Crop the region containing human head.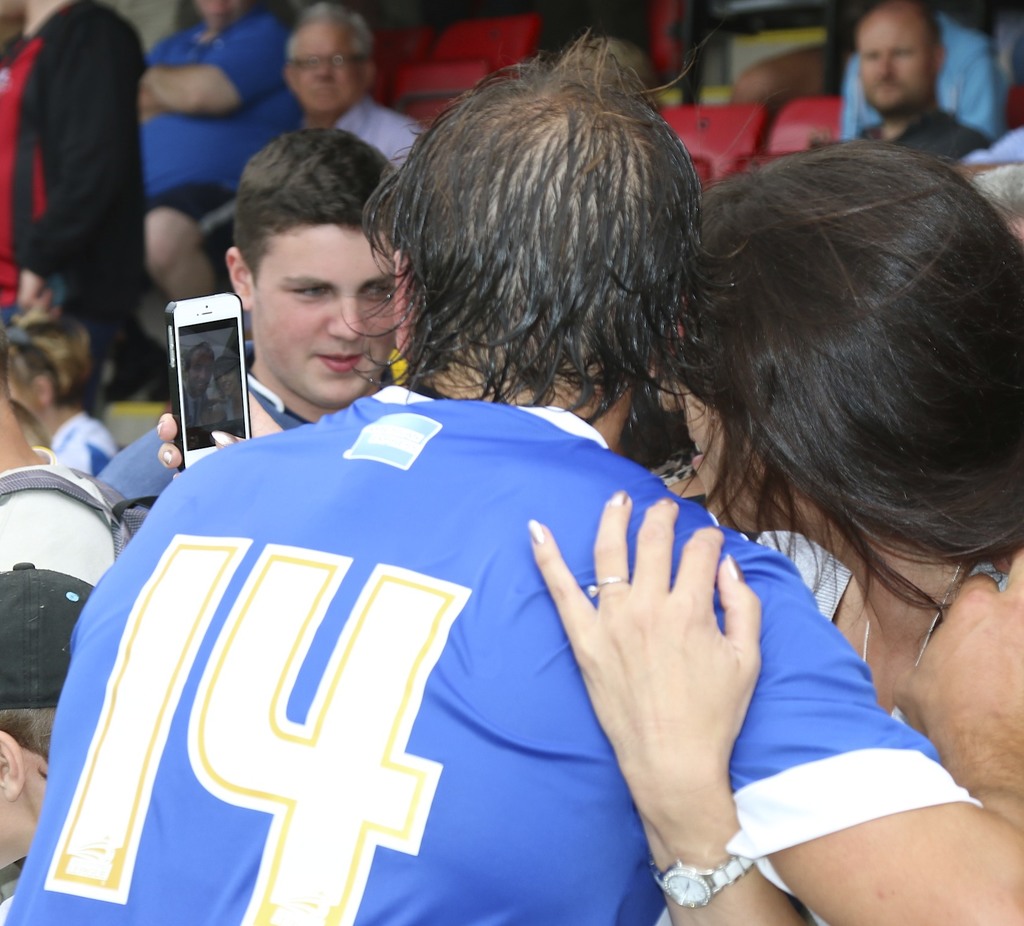
Crop region: locate(851, 0, 947, 114).
